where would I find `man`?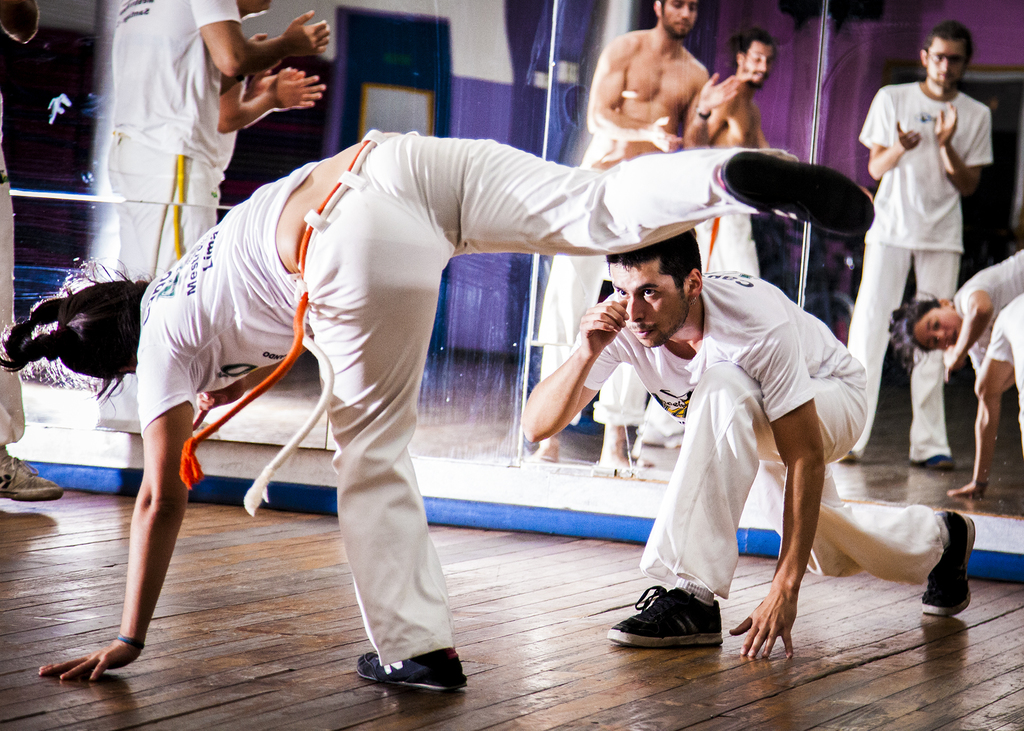
At box(0, 0, 64, 501).
